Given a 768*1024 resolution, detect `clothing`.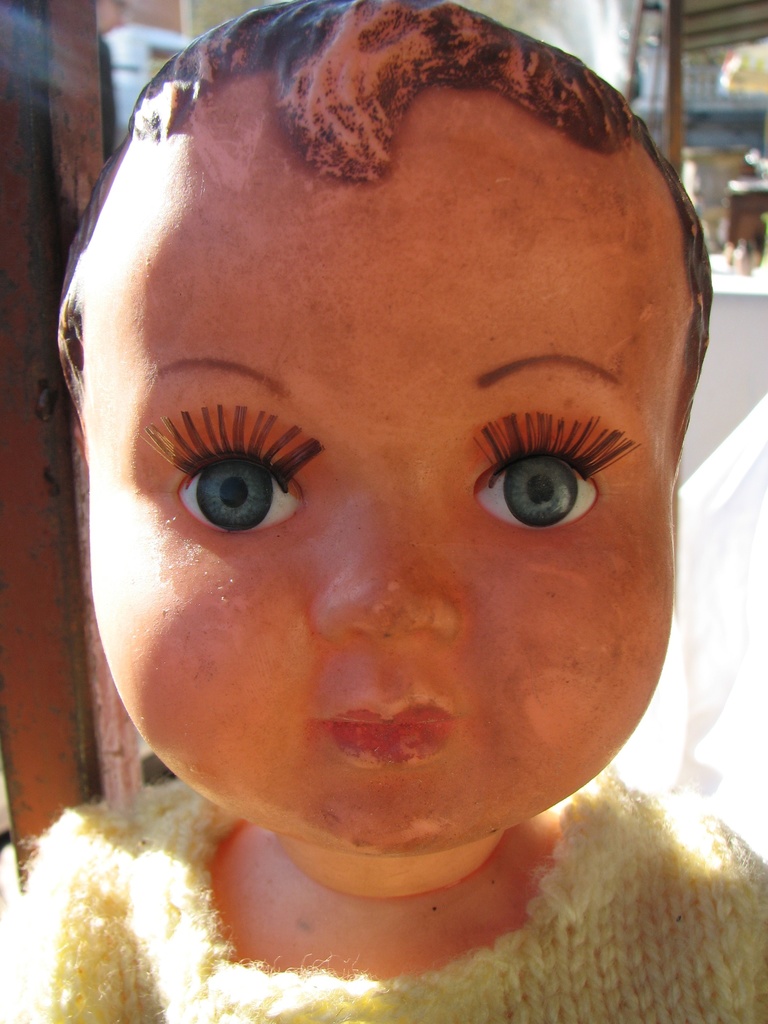
<bbox>0, 785, 767, 1015</bbox>.
